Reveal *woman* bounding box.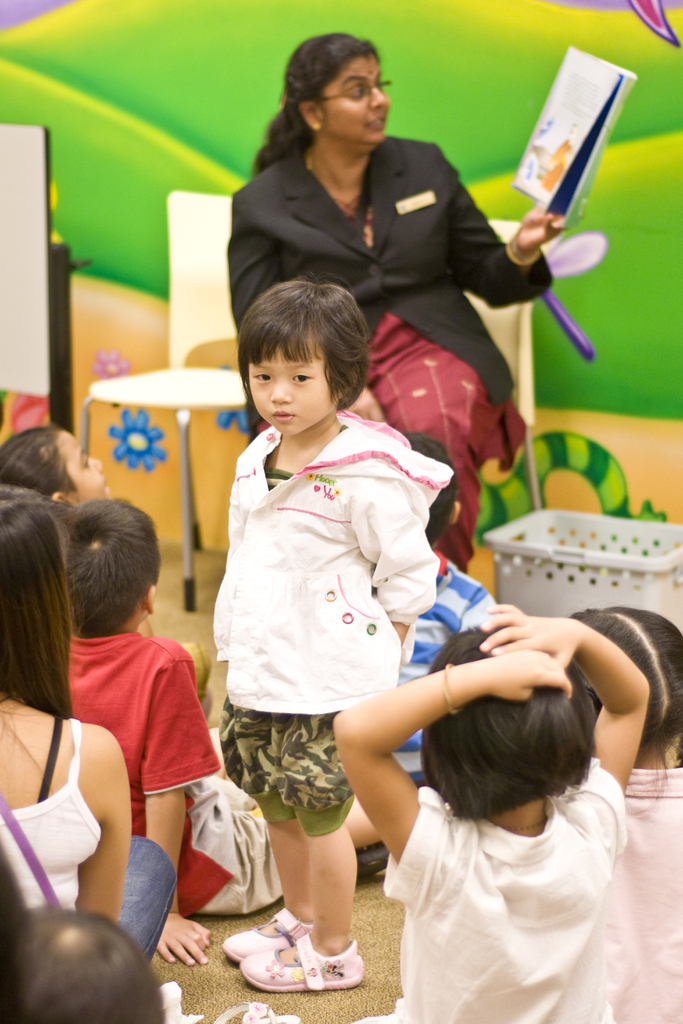
Revealed: Rect(220, 20, 579, 570).
